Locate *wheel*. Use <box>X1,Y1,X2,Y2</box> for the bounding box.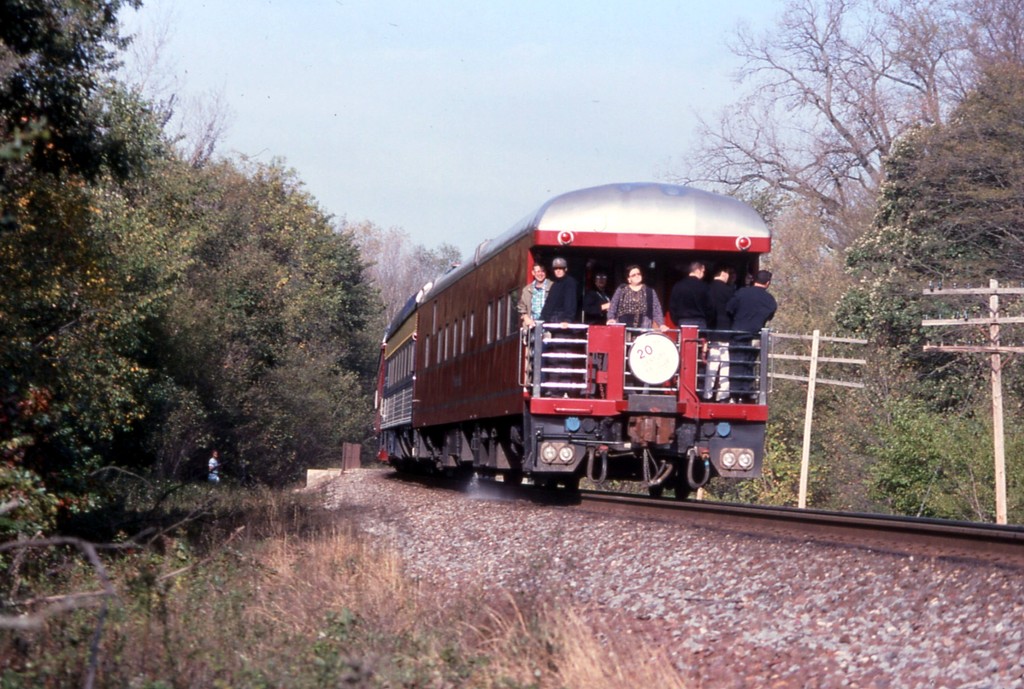
<box>674,478,692,503</box>.
